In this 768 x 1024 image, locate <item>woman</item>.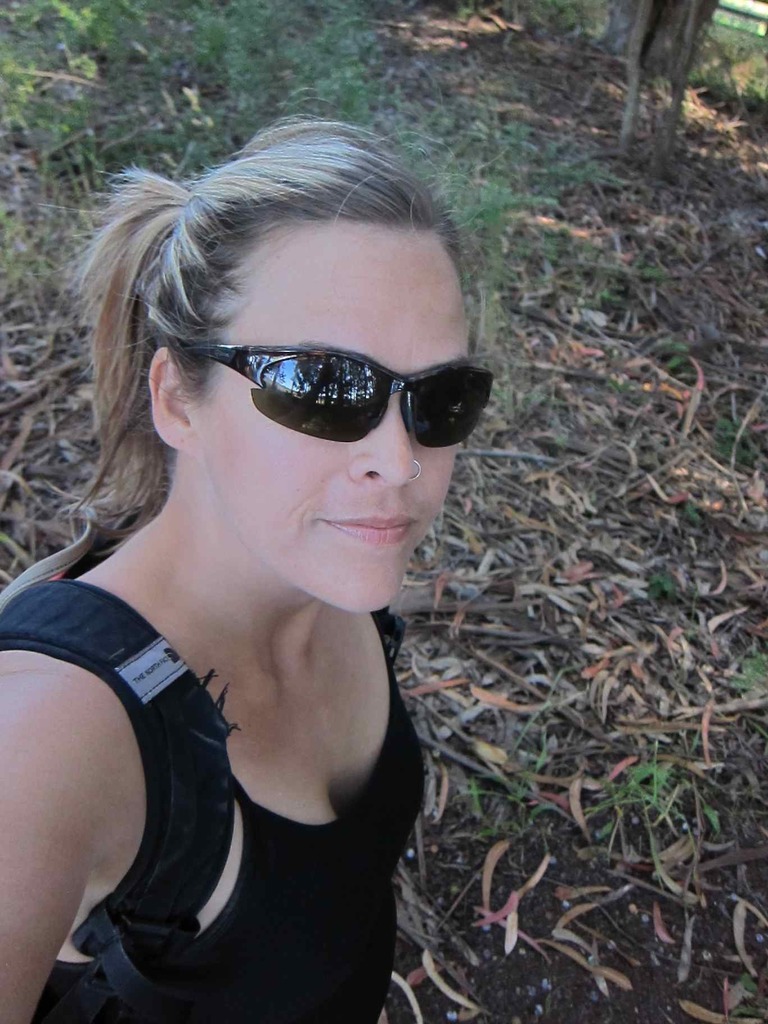
Bounding box: [x1=0, y1=107, x2=472, y2=1023].
